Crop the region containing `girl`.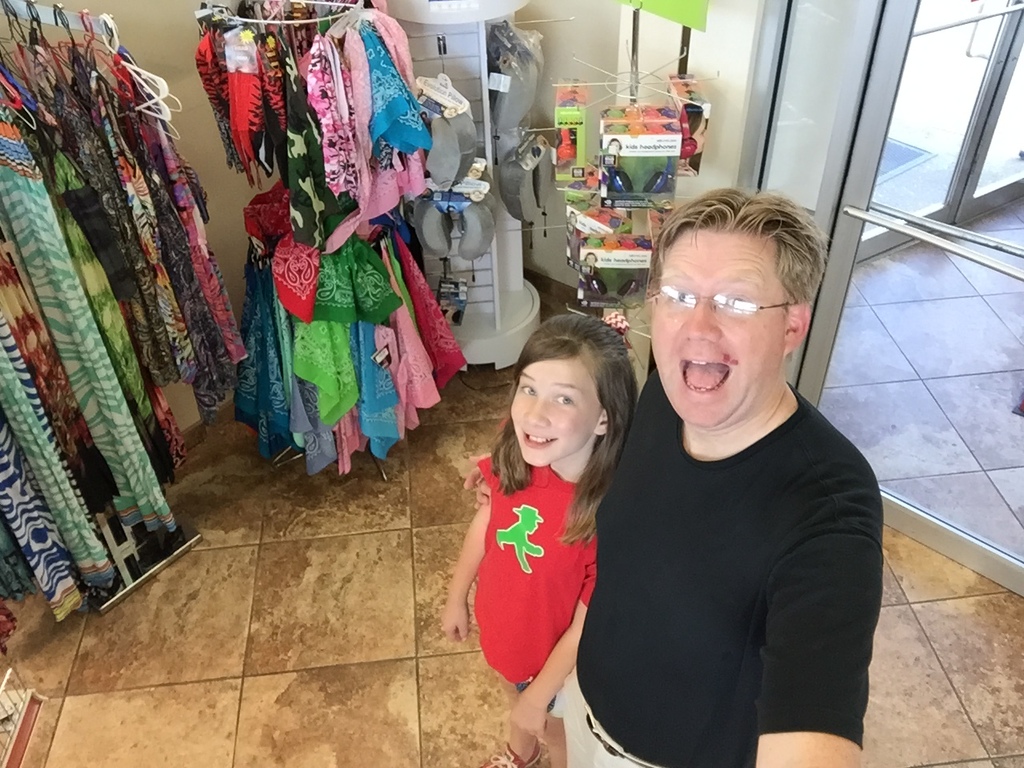
Crop region: l=447, t=312, r=640, b=767.
